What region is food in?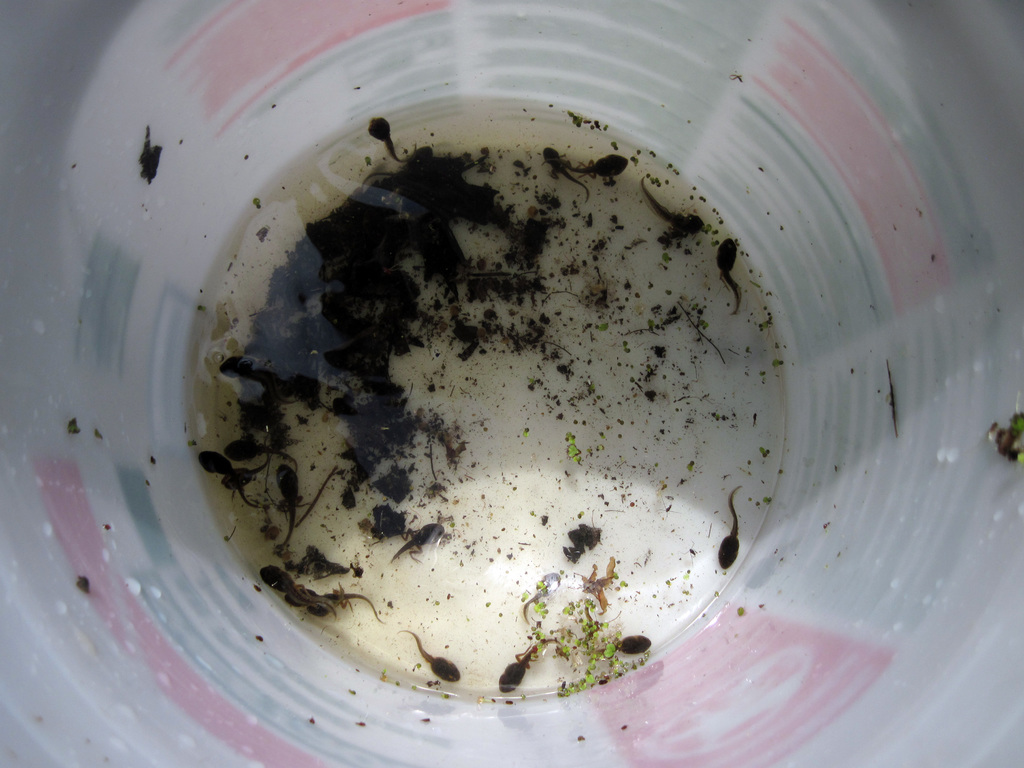
l=163, t=121, r=813, b=681.
